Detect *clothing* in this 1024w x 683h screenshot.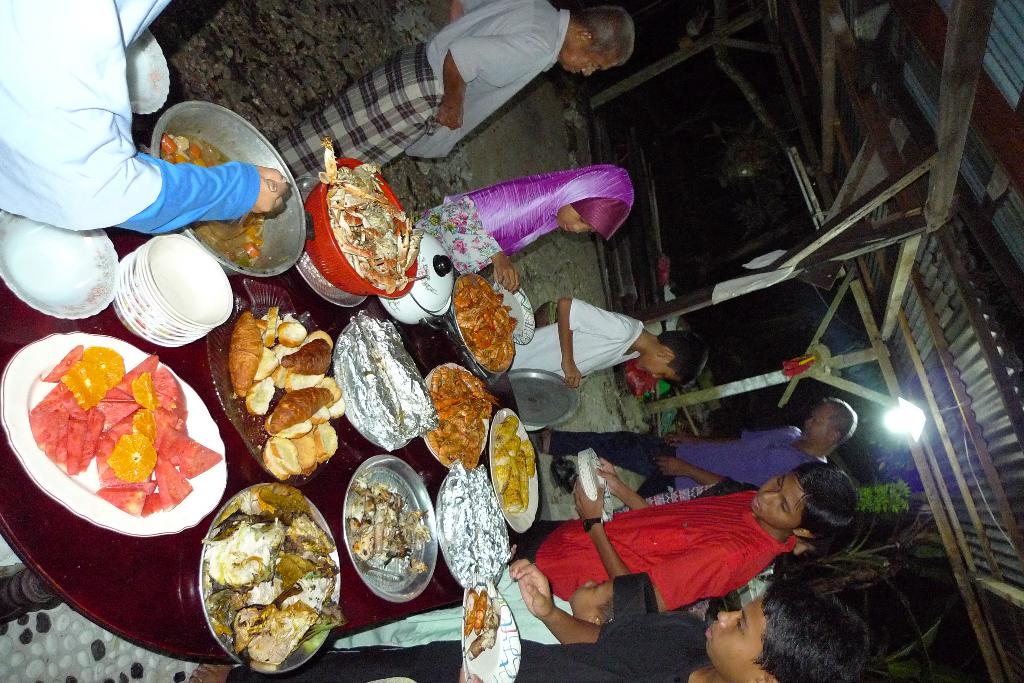
Detection: (509, 292, 646, 377).
